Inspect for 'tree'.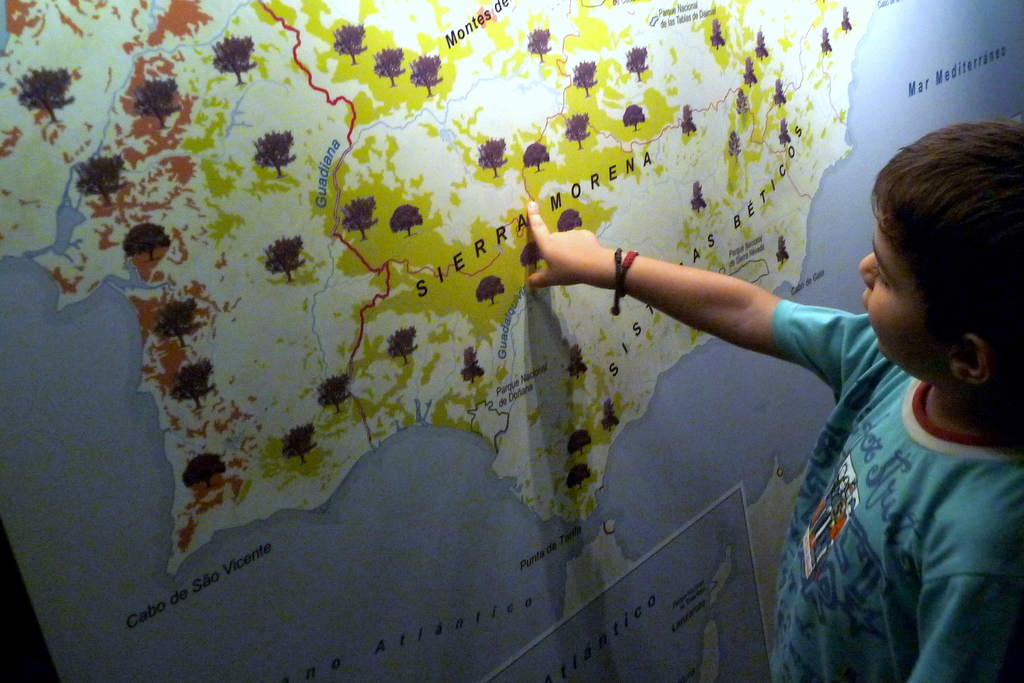
Inspection: left=574, top=60, right=600, bottom=98.
